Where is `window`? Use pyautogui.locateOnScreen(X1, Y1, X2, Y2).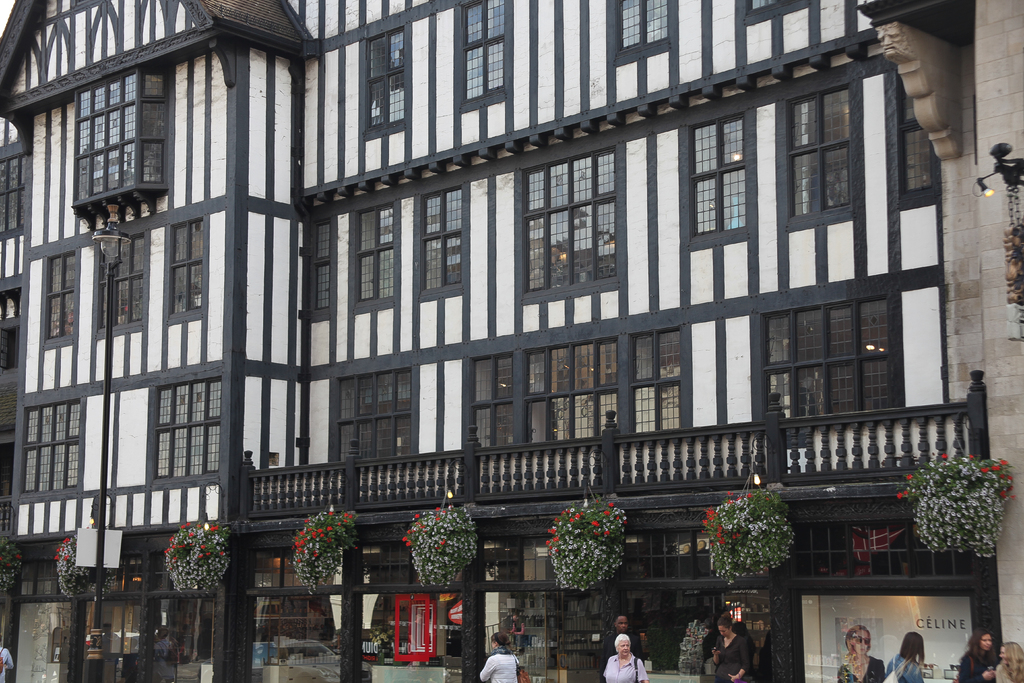
pyautogui.locateOnScreen(154, 208, 216, 320).
